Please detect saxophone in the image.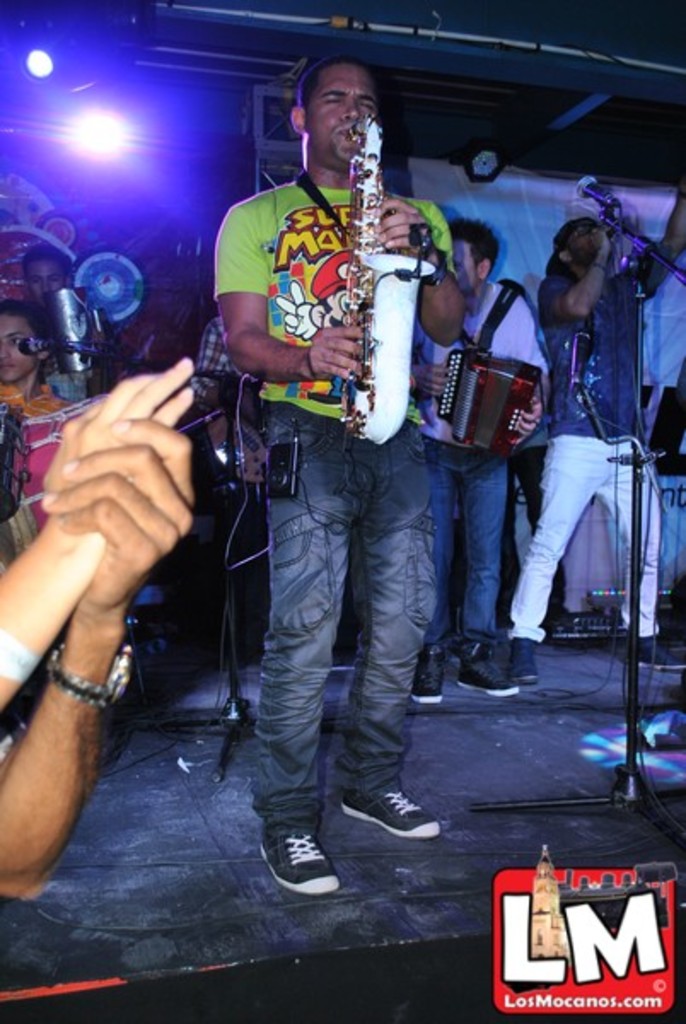
338, 114, 445, 447.
